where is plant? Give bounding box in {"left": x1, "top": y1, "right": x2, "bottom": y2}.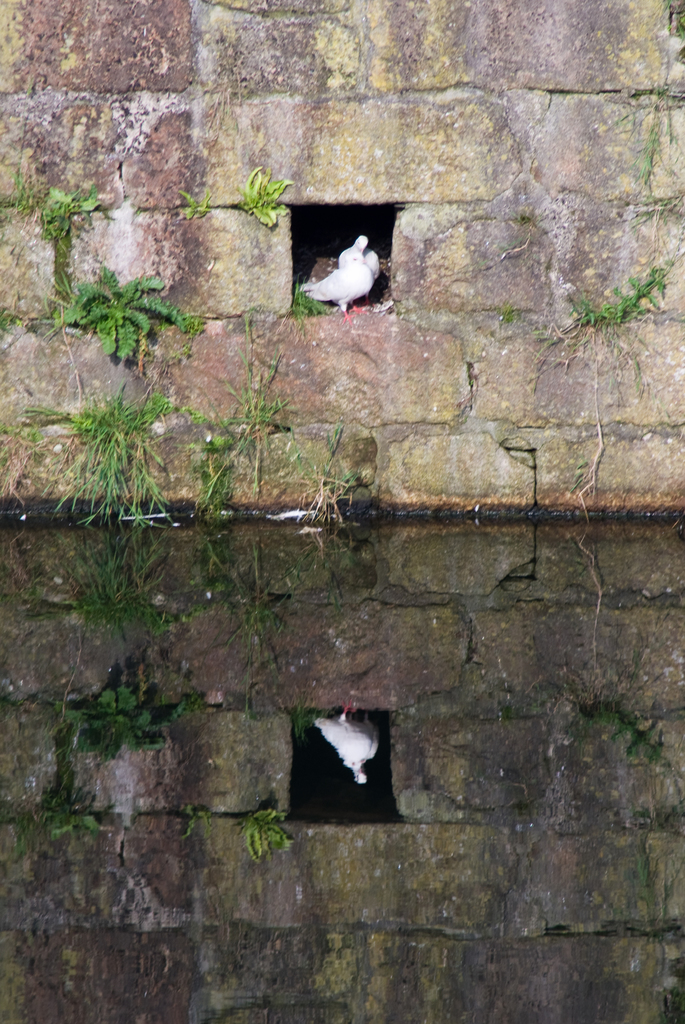
{"left": 63, "top": 265, "right": 192, "bottom": 361}.
